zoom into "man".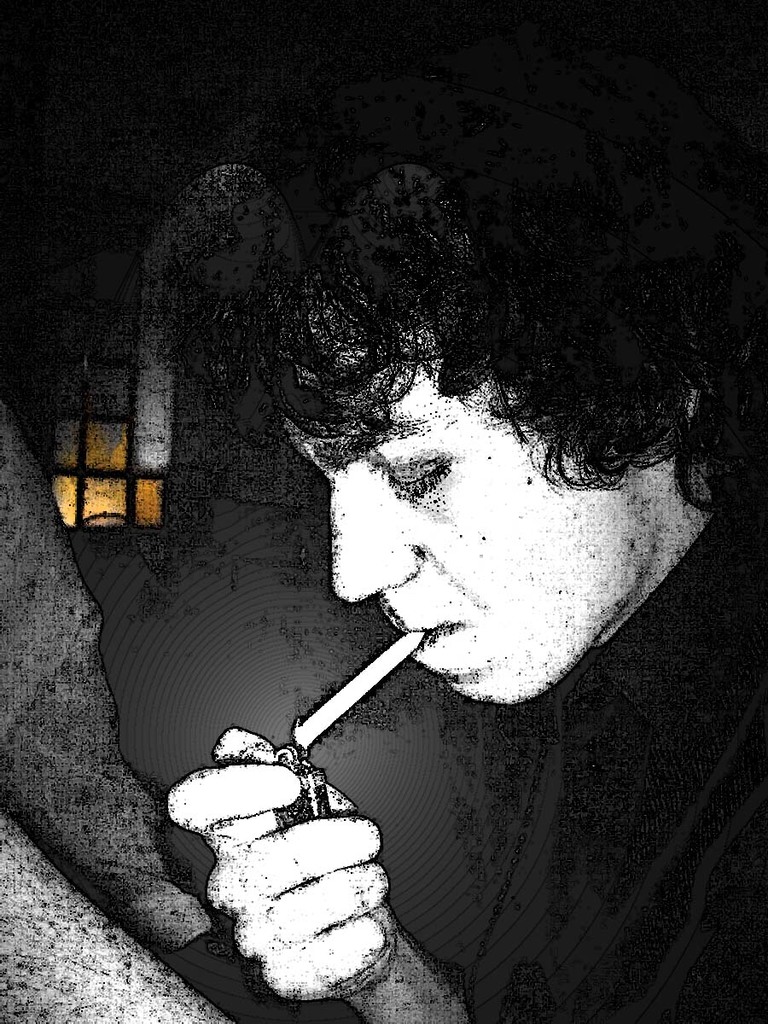
Zoom target: 76,191,767,986.
